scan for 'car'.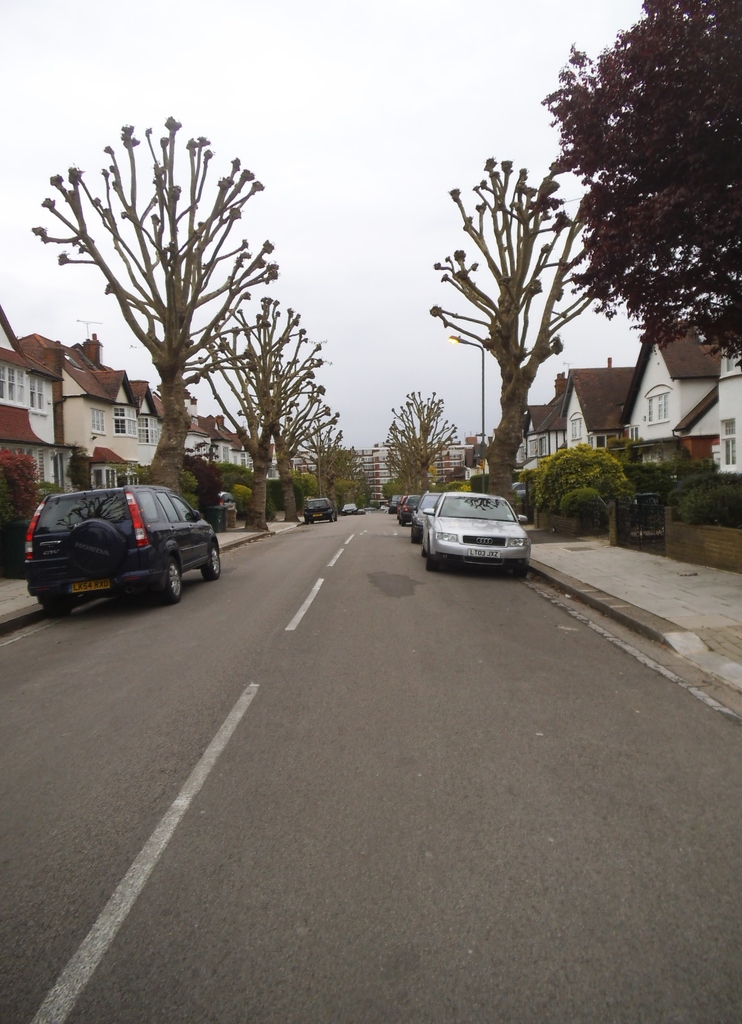
Scan result: <box>22,486,218,615</box>.
